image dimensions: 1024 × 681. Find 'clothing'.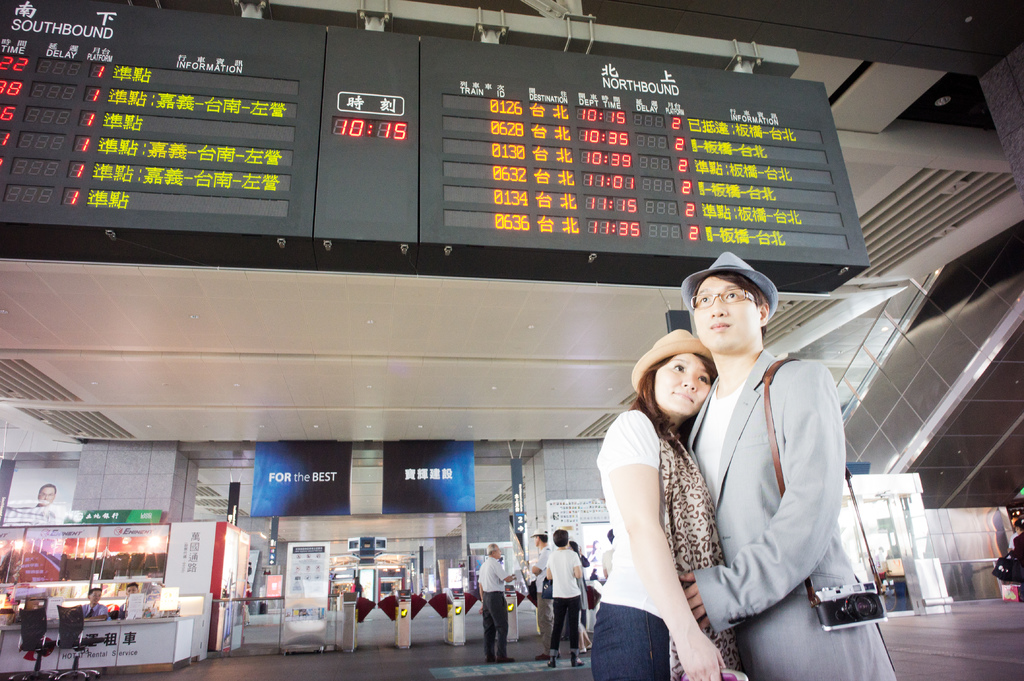
<region>530, 545, 555, 659</region>.
